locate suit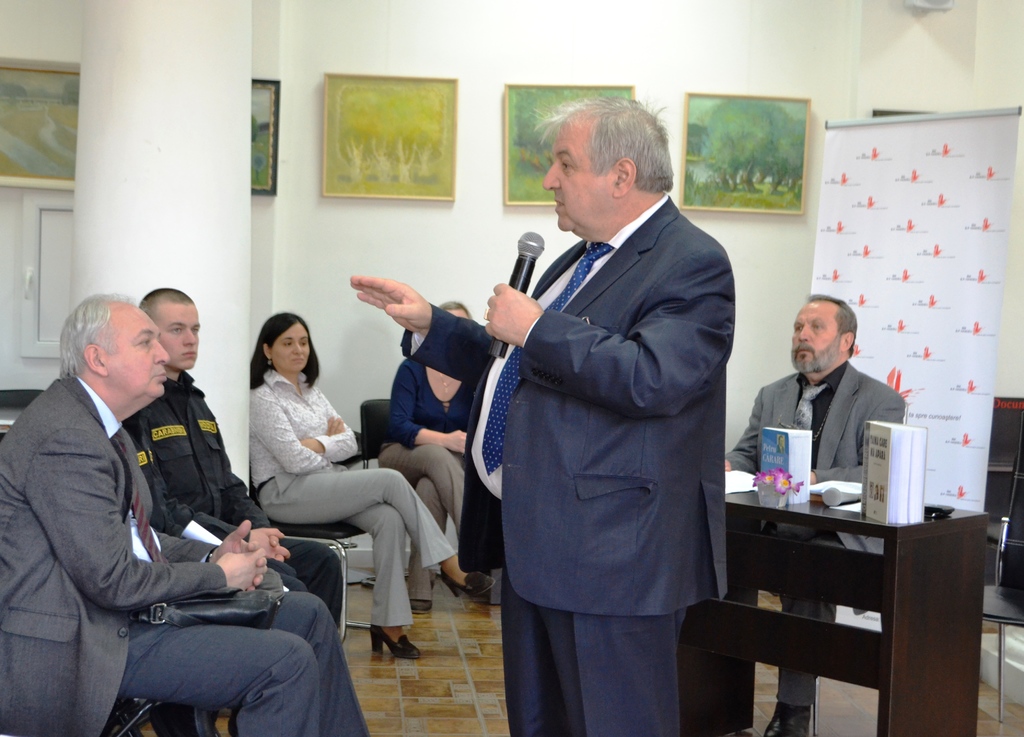
[left=458, top=105, right=762, bottom=729]
